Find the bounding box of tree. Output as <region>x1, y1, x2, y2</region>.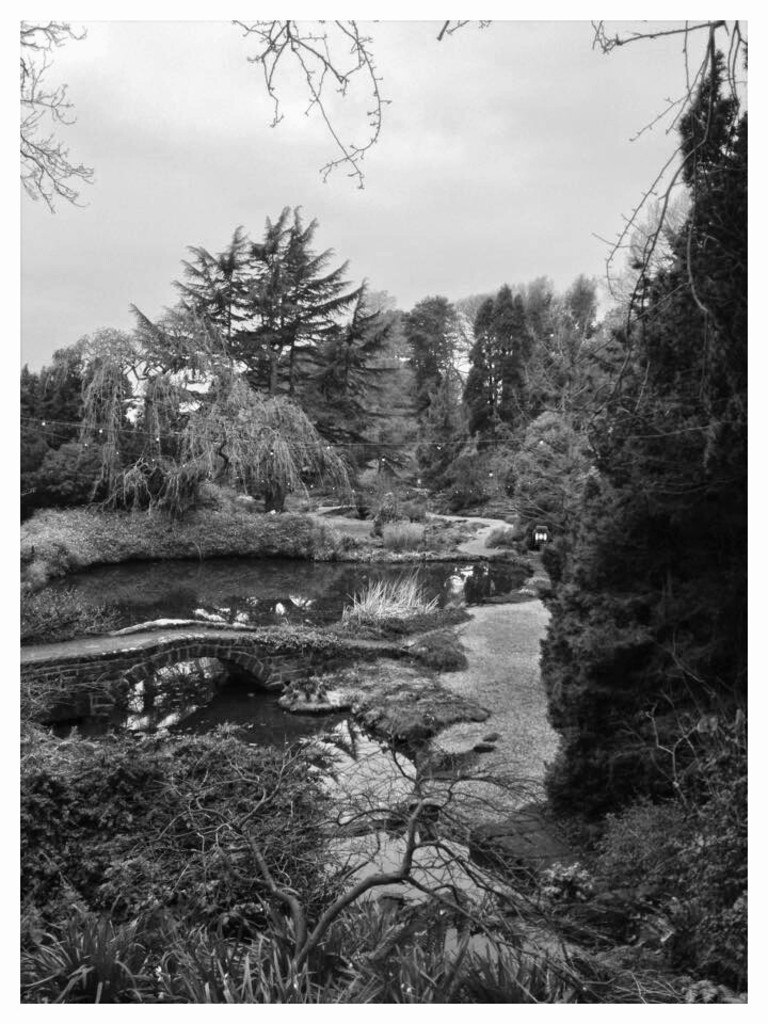
<region>130, 188, 385, 475</region>.
